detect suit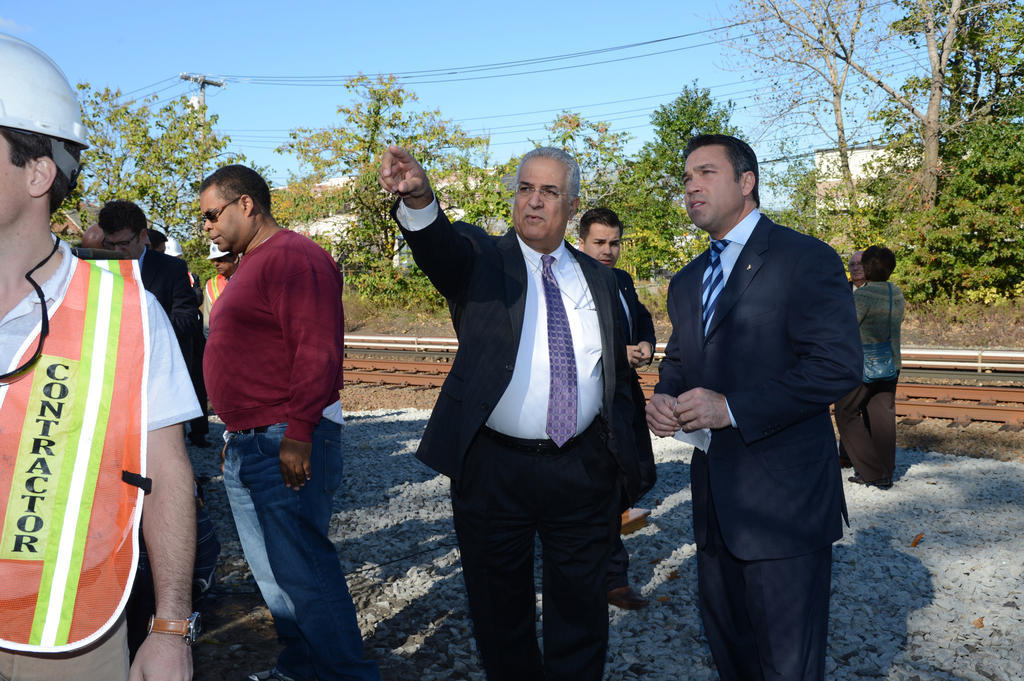
crop(648, 207, 867, 680)
